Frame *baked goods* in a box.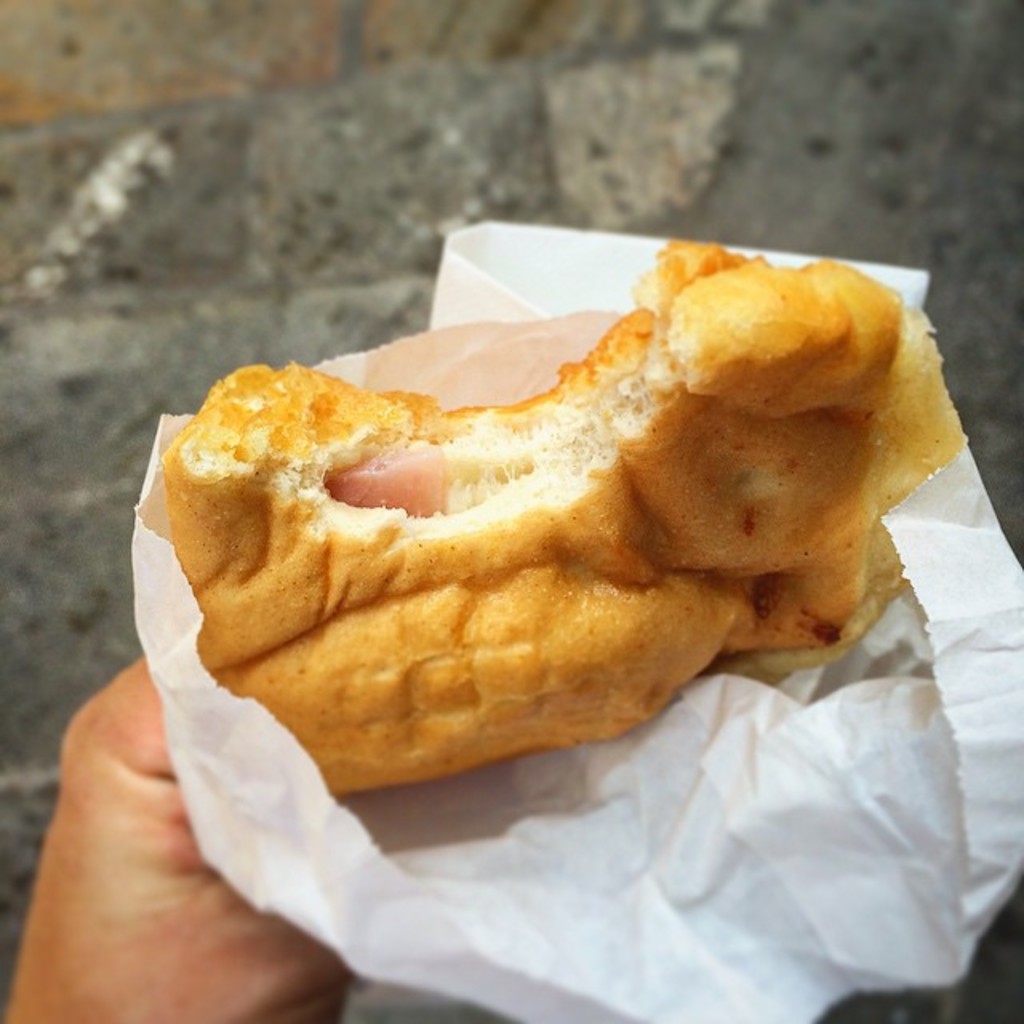
region(152, 254, 955, 843).
